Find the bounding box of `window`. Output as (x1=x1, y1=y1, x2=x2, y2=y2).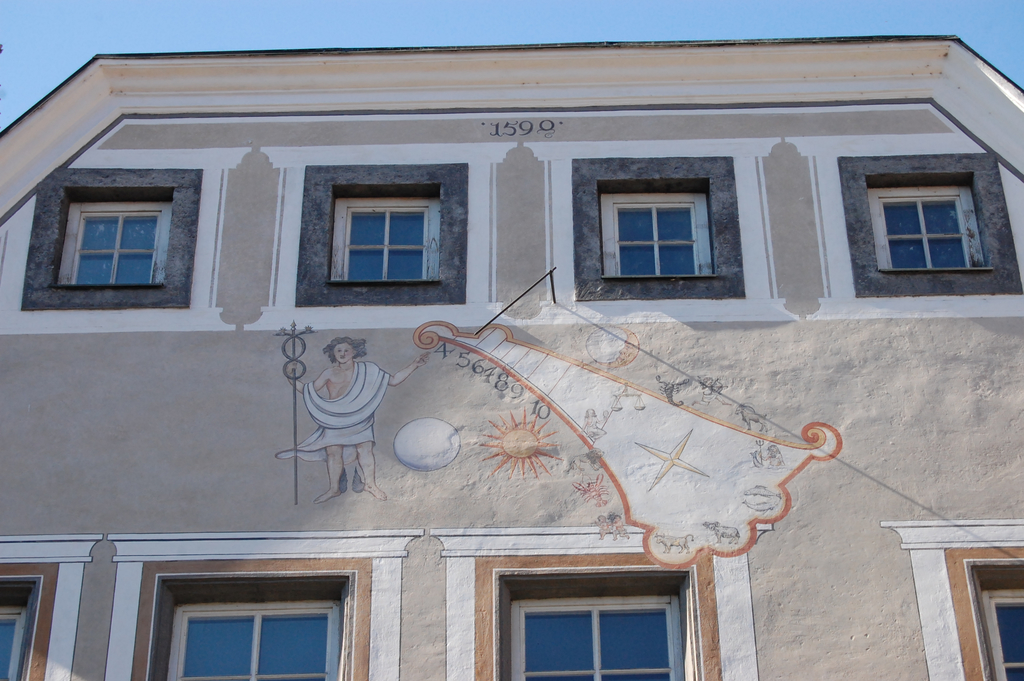
(x1=877, y1=516, x2=1023, y2=680).
